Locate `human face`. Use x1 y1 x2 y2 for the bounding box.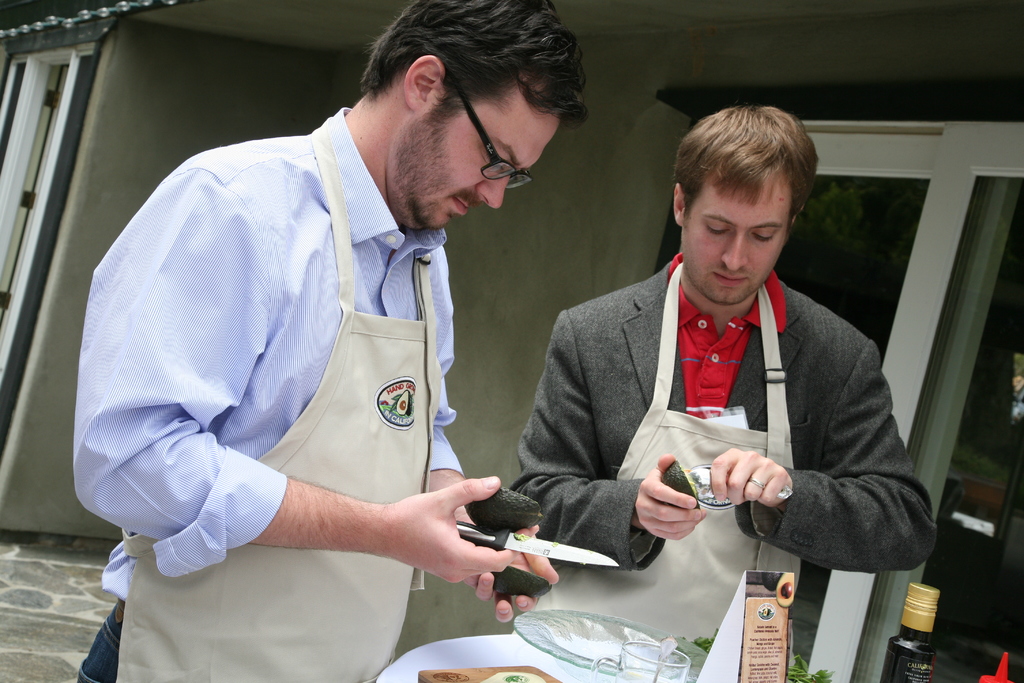
682 174 791 309.
